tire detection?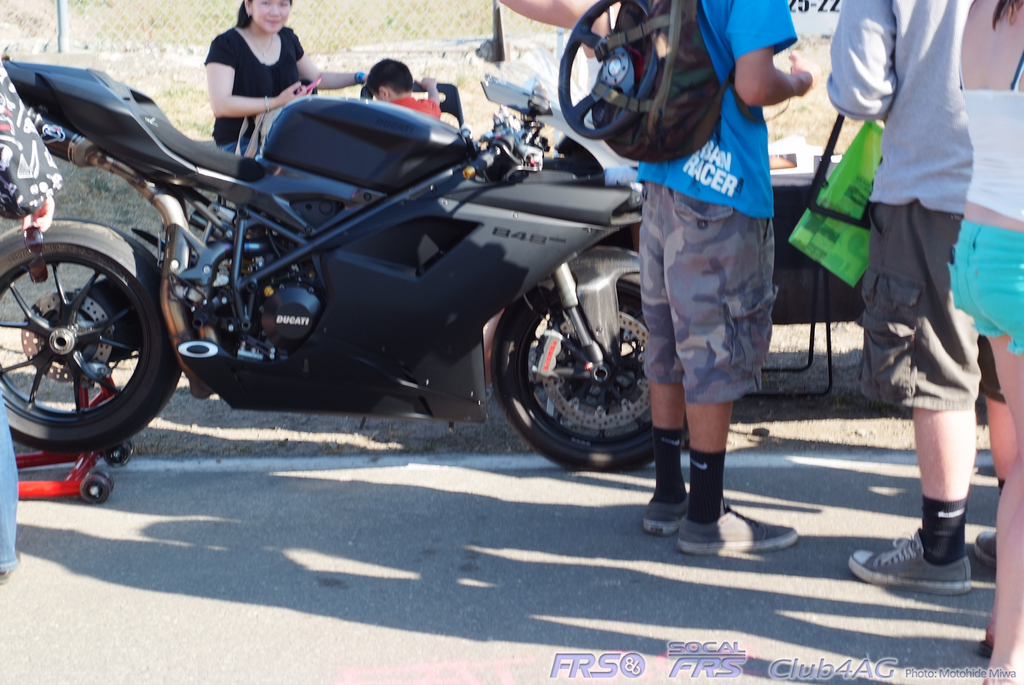
82, 473, 111, 503
